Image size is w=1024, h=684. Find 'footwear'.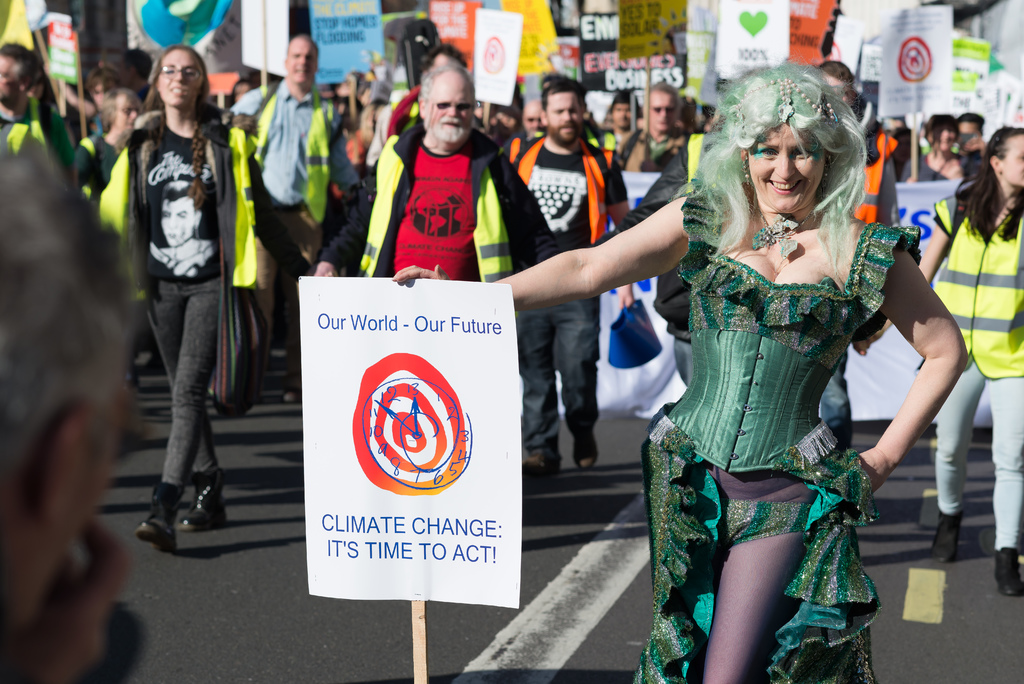
[993, 544, 1023, 597].
